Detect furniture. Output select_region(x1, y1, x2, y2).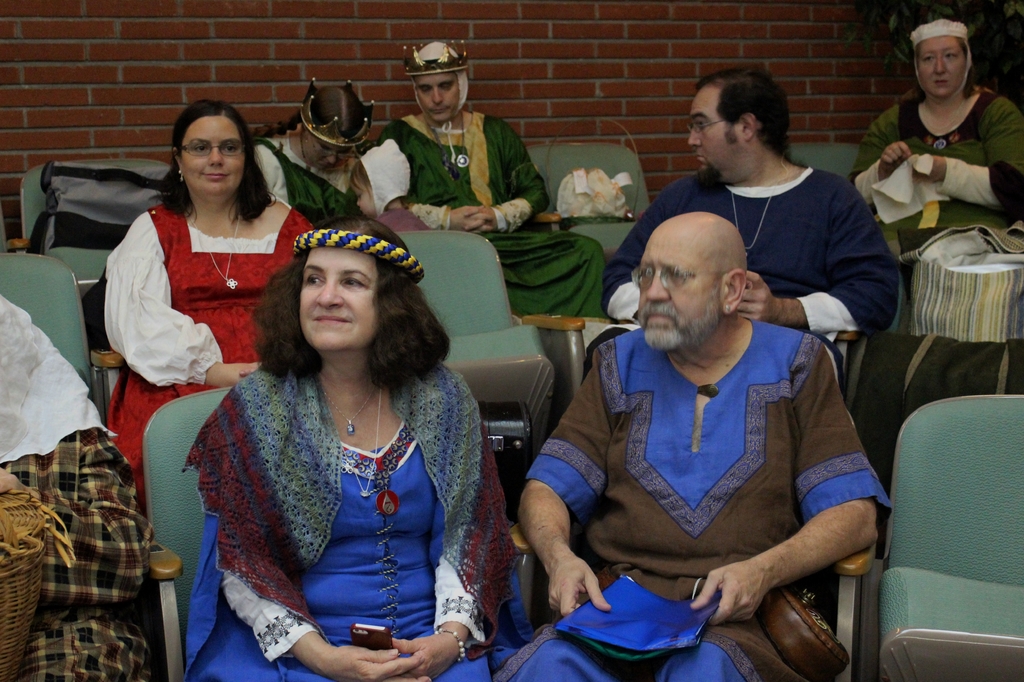
select_region(7, 159, 172, 294).
